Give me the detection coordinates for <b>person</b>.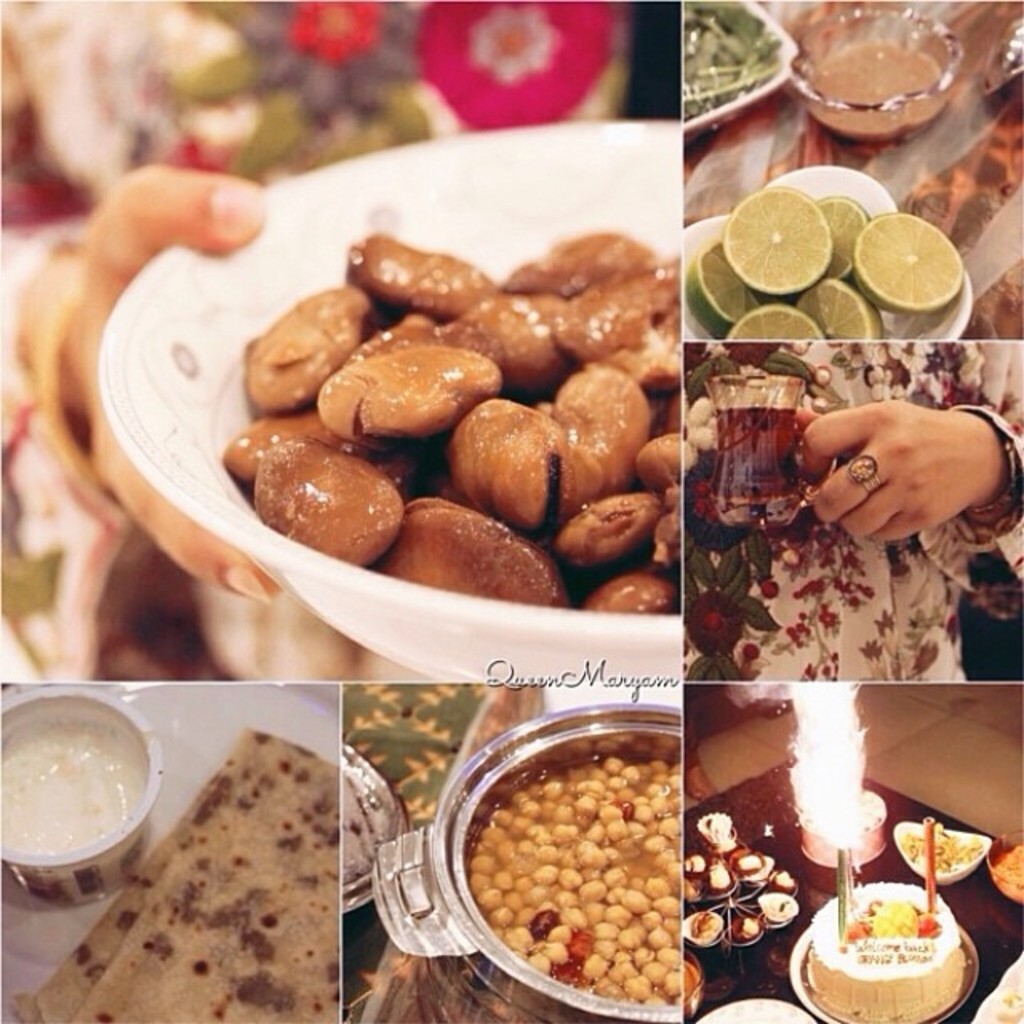
Rect(686, 686, 725, 797).
